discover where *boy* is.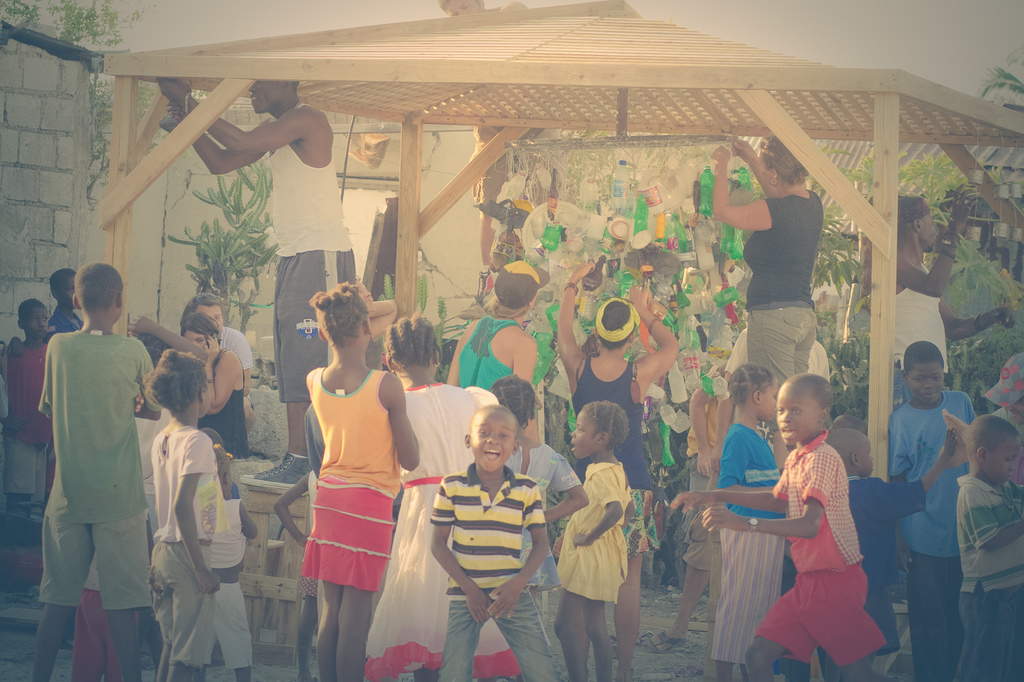
Discovered at (960,416,1023,681).
